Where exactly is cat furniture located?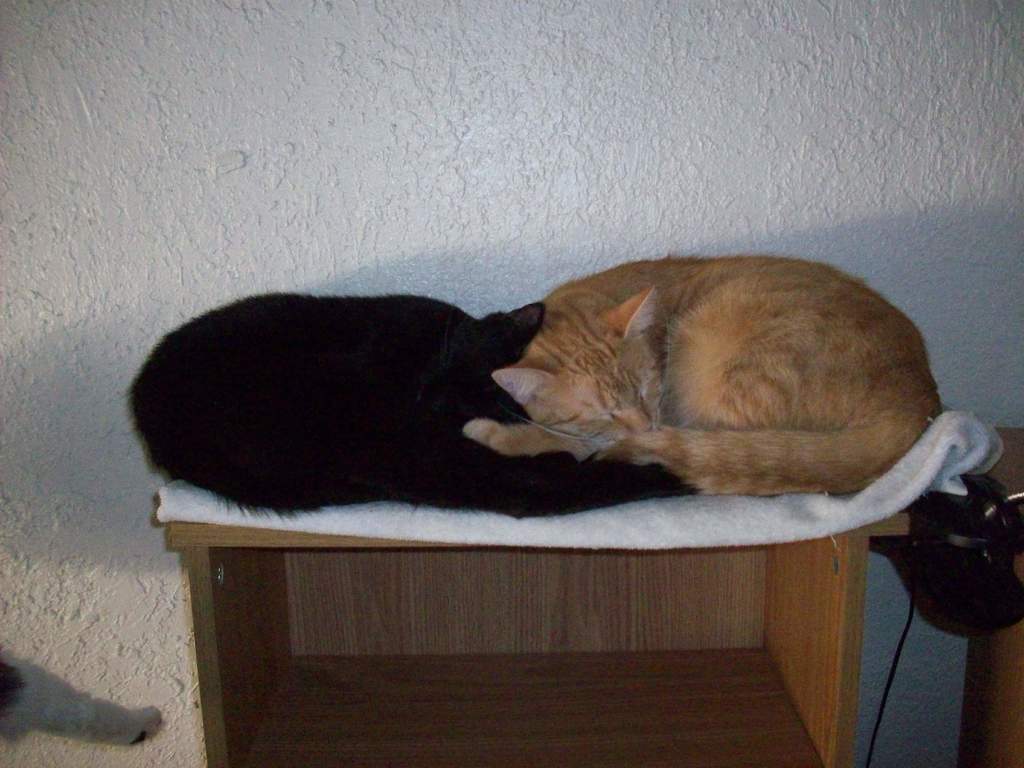
Its bounding box is l=151, t=408, r=1006, b=767.
